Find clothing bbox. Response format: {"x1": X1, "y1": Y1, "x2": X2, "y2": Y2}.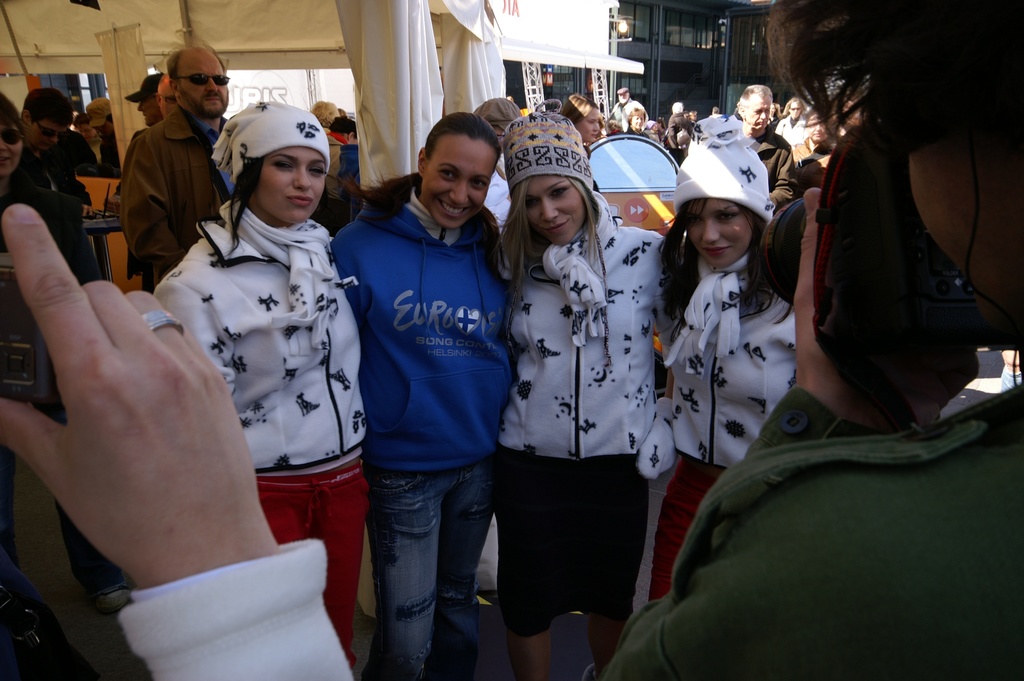
{"x1": 607, "y1": 258, "x2": 826, "y2": 680}.
